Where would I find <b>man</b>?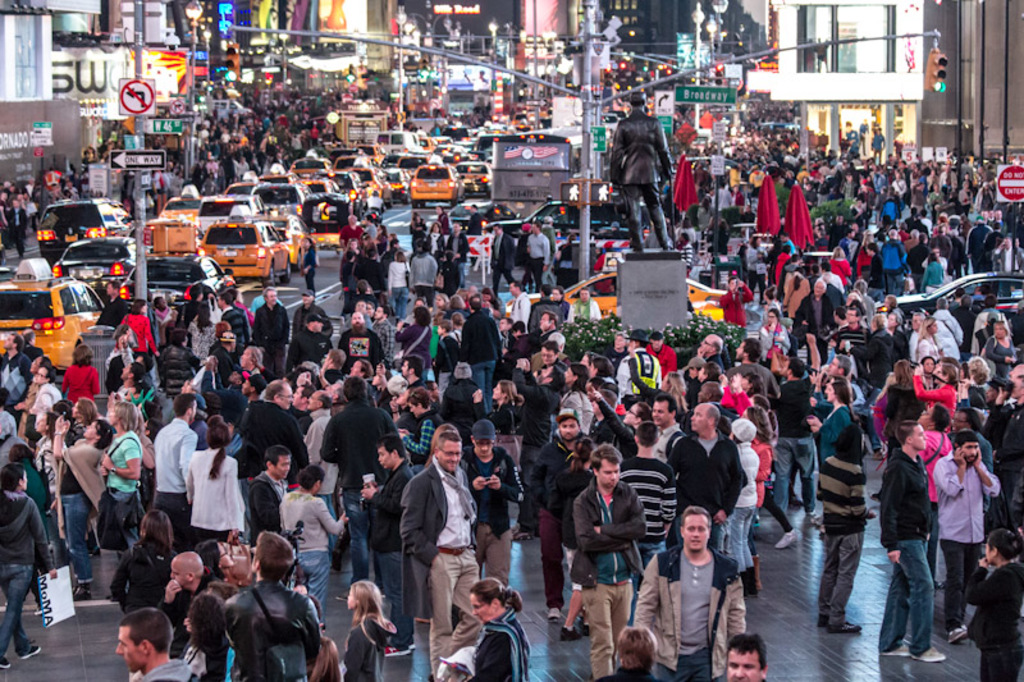
At select_region(881, 421, 942, 660).
